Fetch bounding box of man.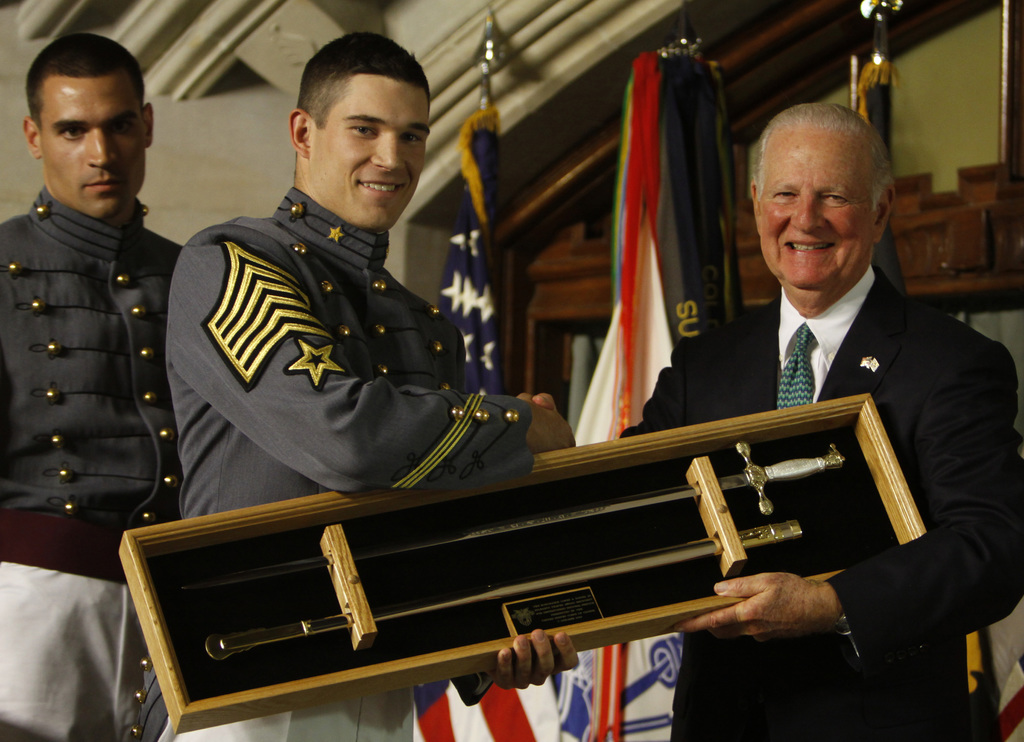
Bbox: detection(157, 20, 577, 741).
